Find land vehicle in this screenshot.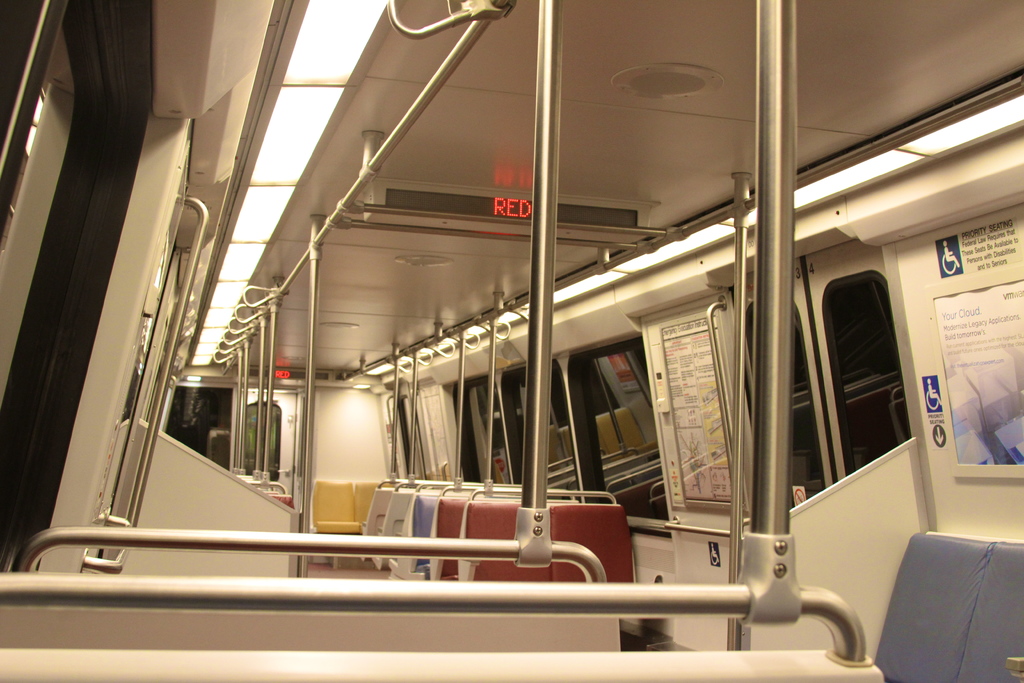
The bounding box for land vehicle is 0 16 1023 682.
